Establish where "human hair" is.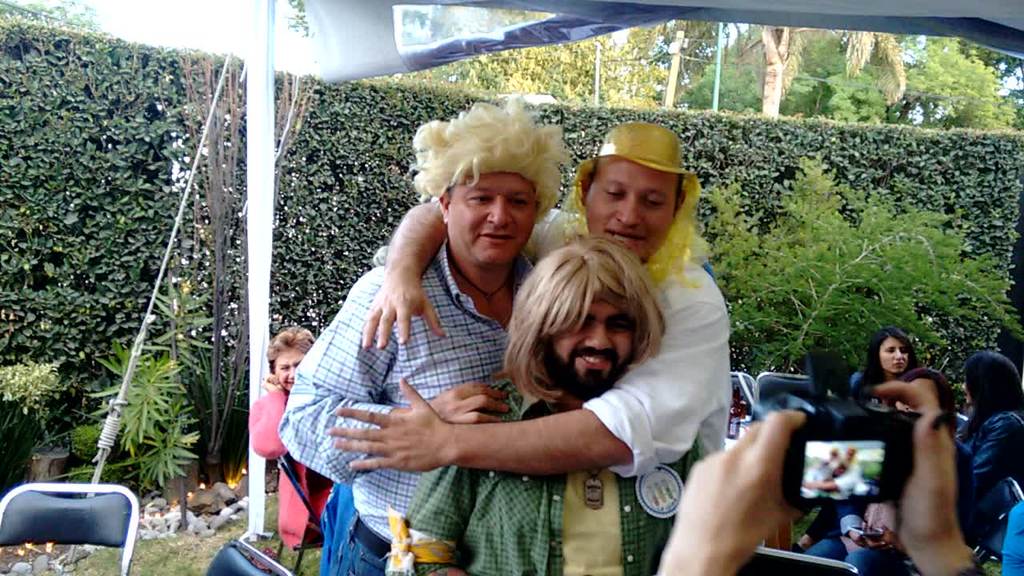
Established at {"left": 557, "top": 177, "right": 702, "bottom": 290}.
